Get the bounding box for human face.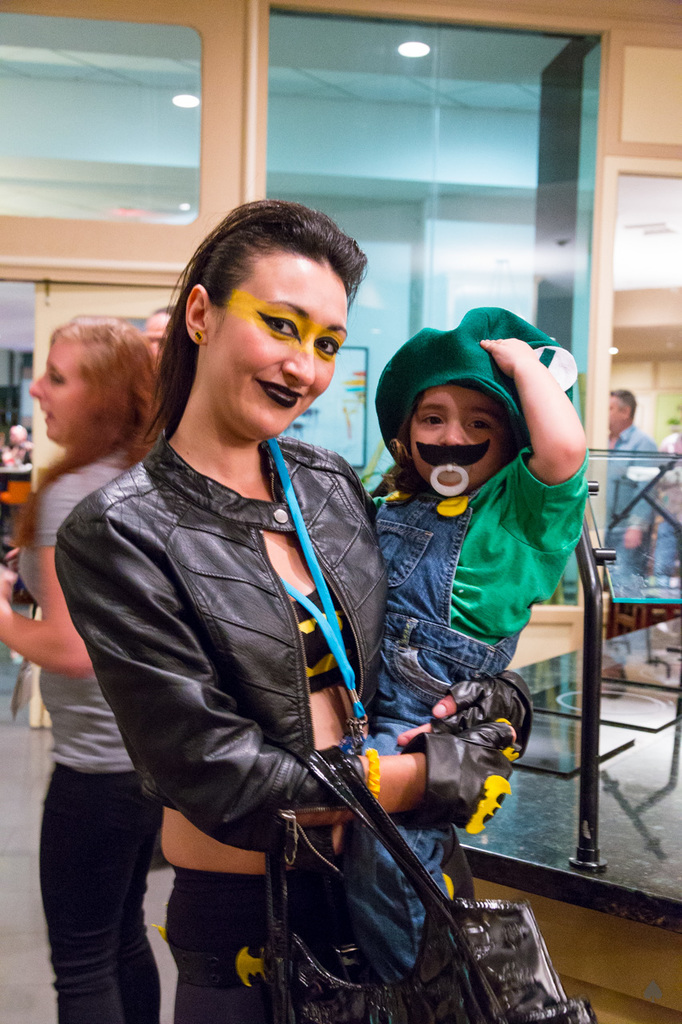
bbox=[201, 242, 349, 430].
